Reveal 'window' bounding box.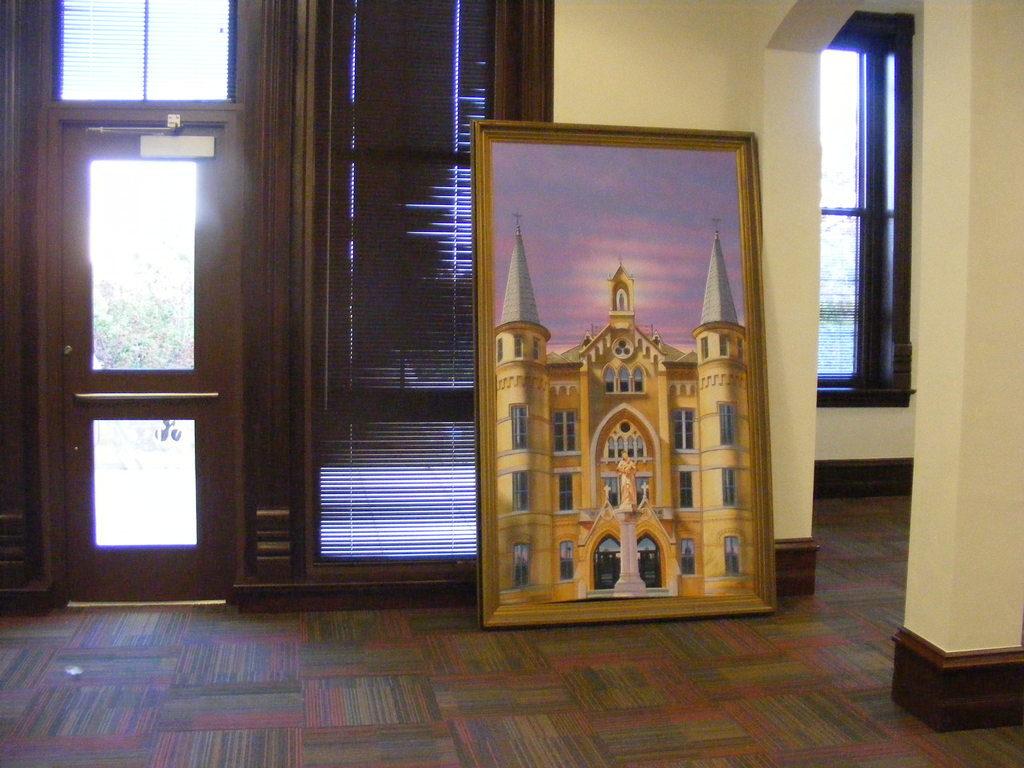
Revealed: left=607, top=438, right=614, bottom=458.
